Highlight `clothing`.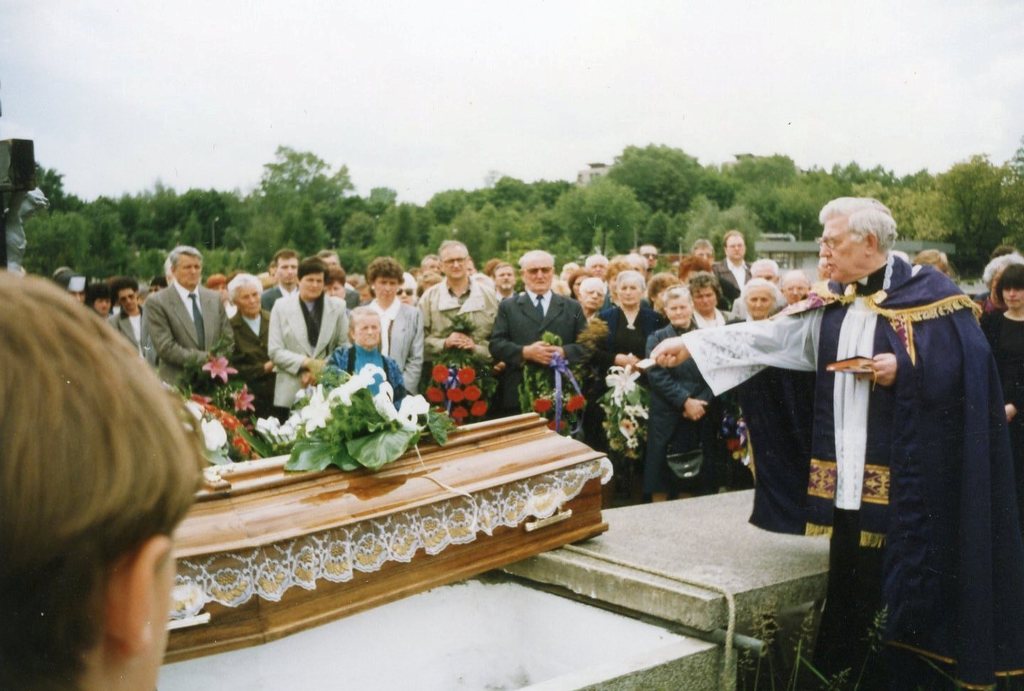
Highlighted region: 722,245,993,609.
